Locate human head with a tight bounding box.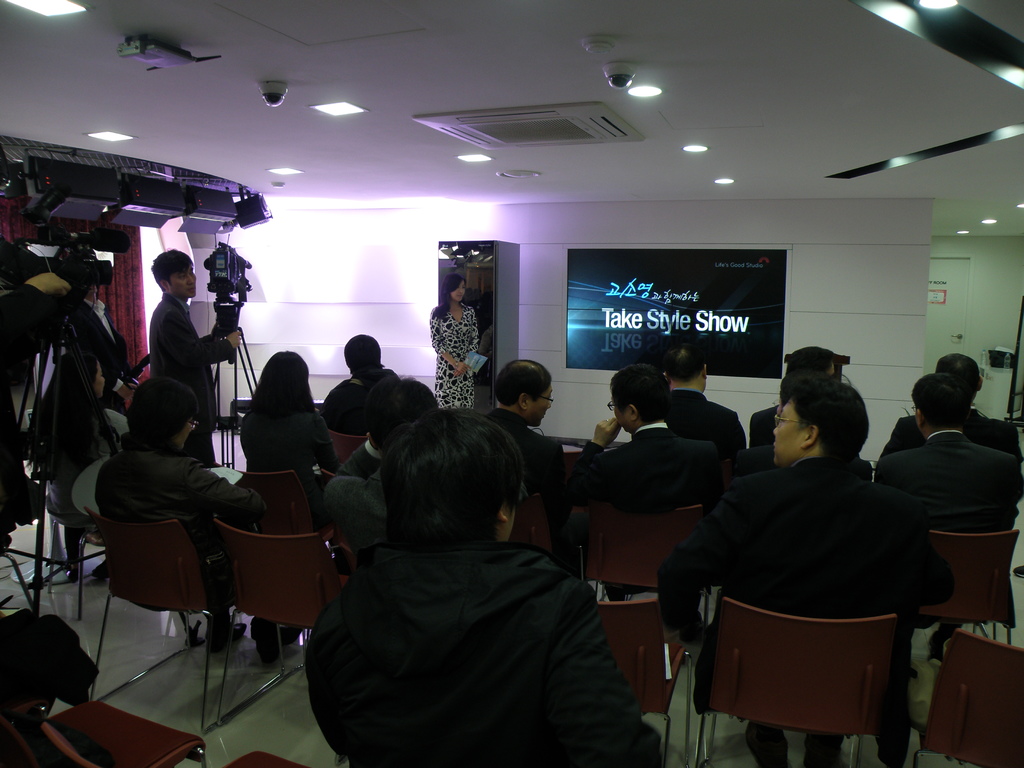
[left=435, top=274, right=467, bottom=318].
